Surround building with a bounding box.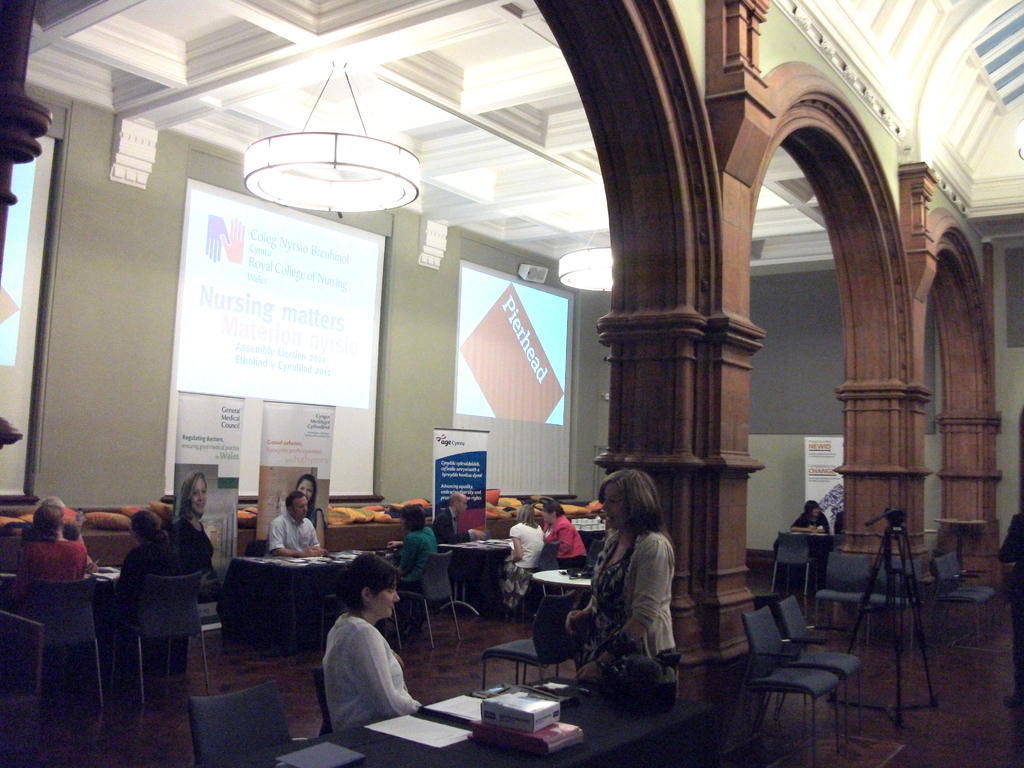
l=0, t=0, r=1023, b=767.
